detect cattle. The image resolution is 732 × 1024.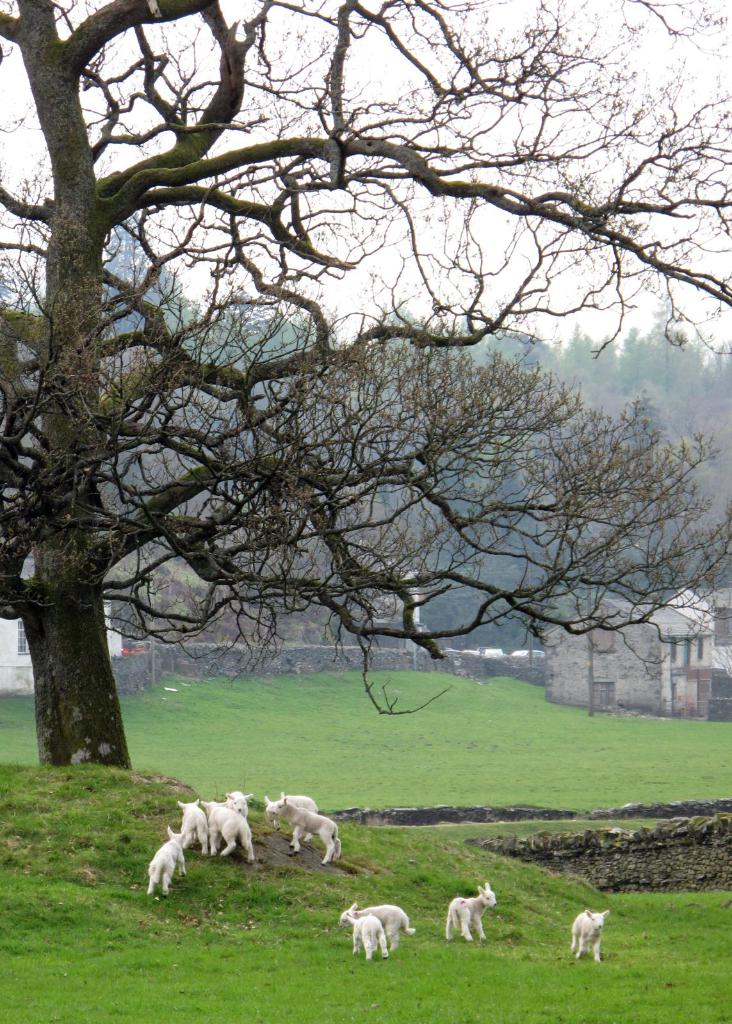
detection(183, 803, 210, 853).
